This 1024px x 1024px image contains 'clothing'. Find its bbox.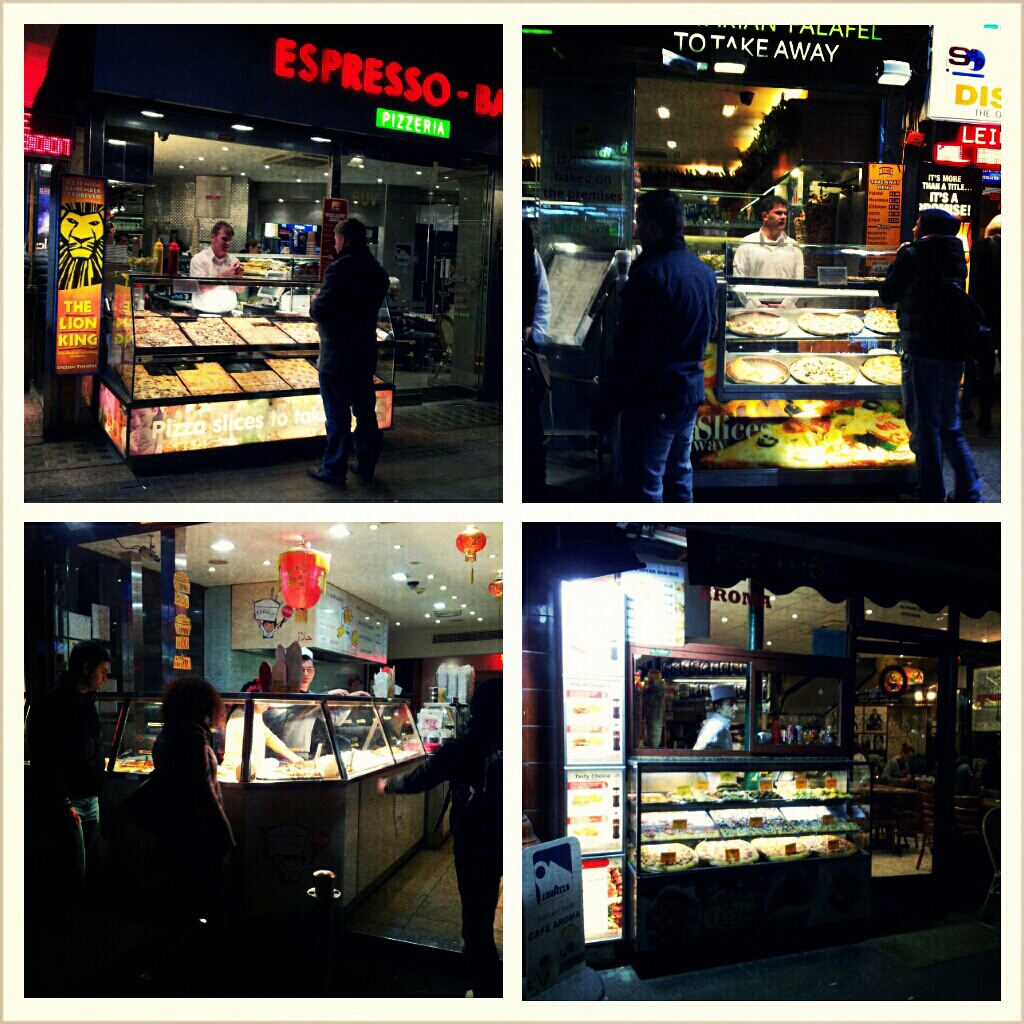
l=429, t=725, r=508, b=994.
